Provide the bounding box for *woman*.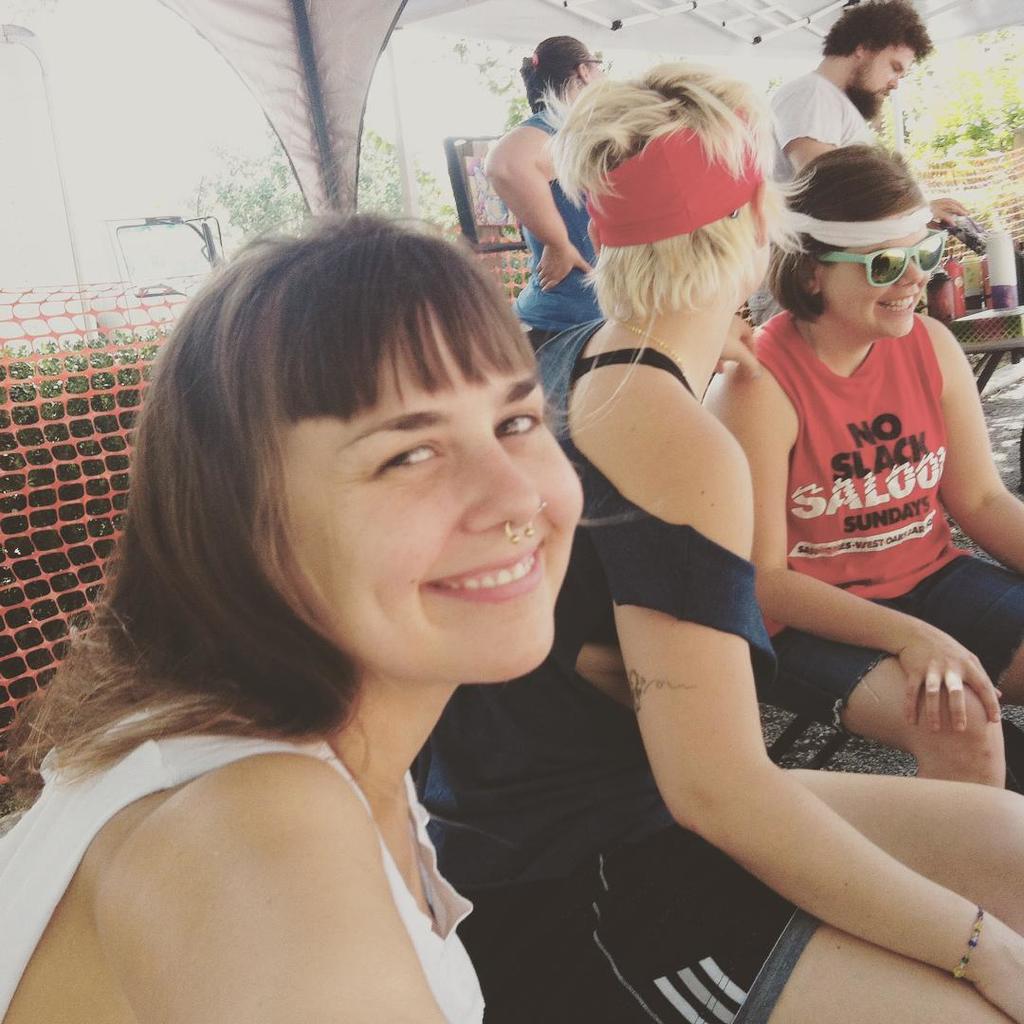
bbox(483, 35, 605, 421).
